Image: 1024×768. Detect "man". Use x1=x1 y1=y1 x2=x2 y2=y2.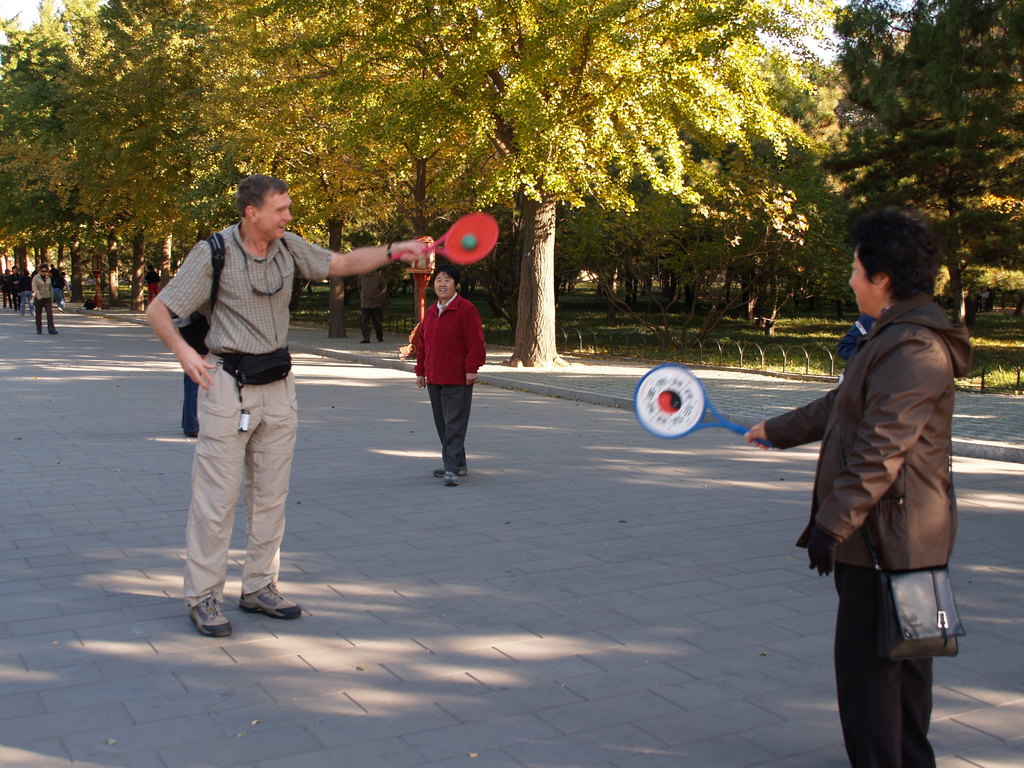
x1=31 y1=268 x2=55 y2=335.
